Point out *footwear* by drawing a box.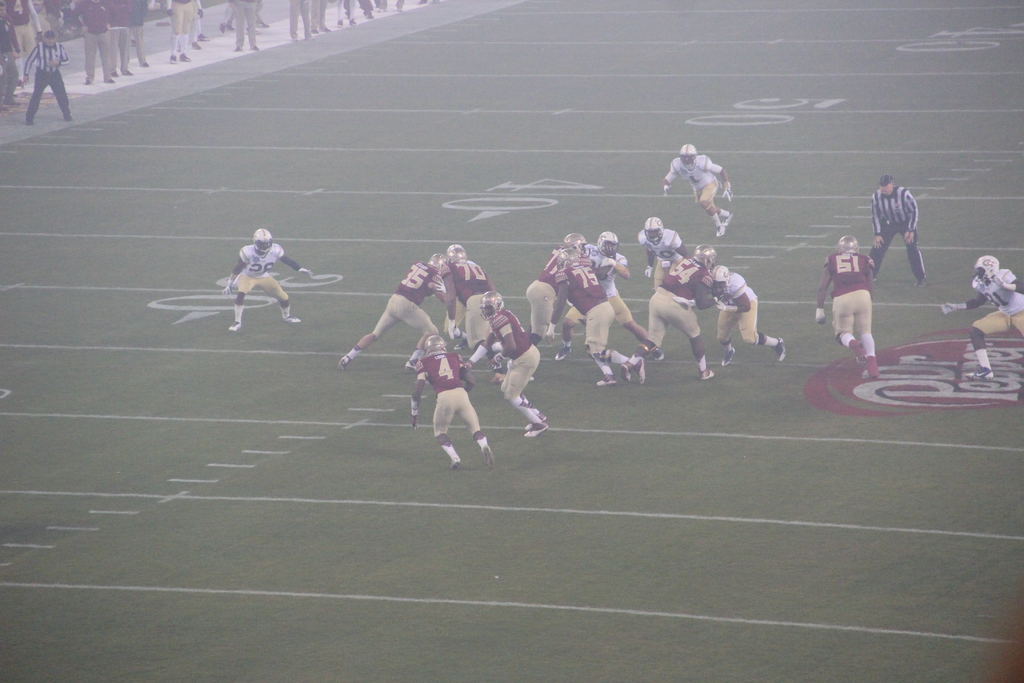
rect(106, 76, 113, 86).
